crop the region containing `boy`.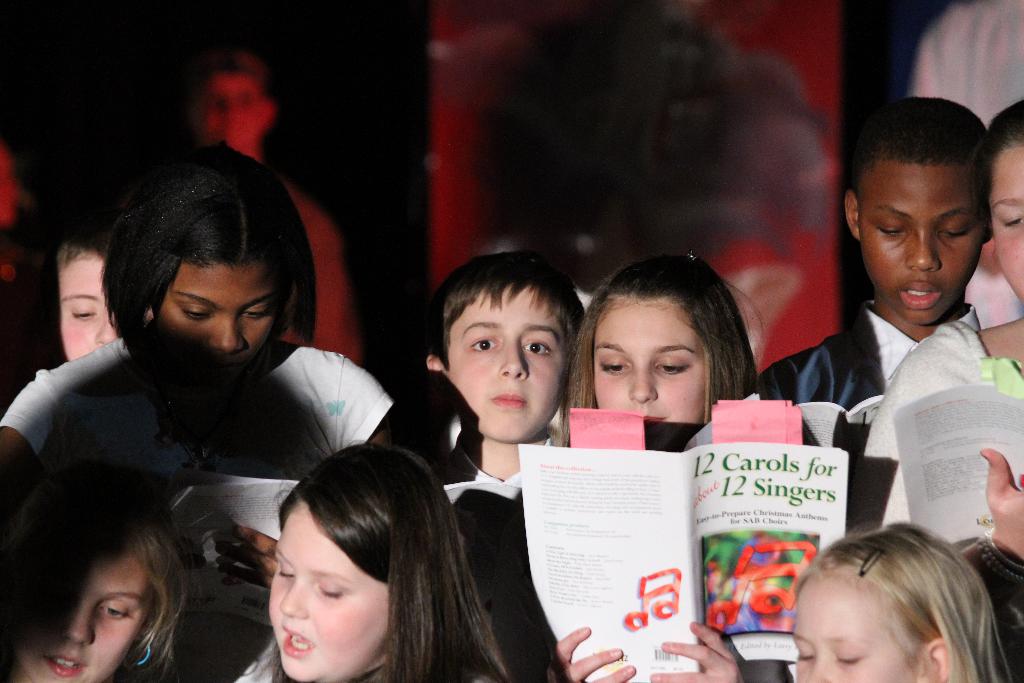
Crop region: left=755, top=94, right=1011, bottom=595.
